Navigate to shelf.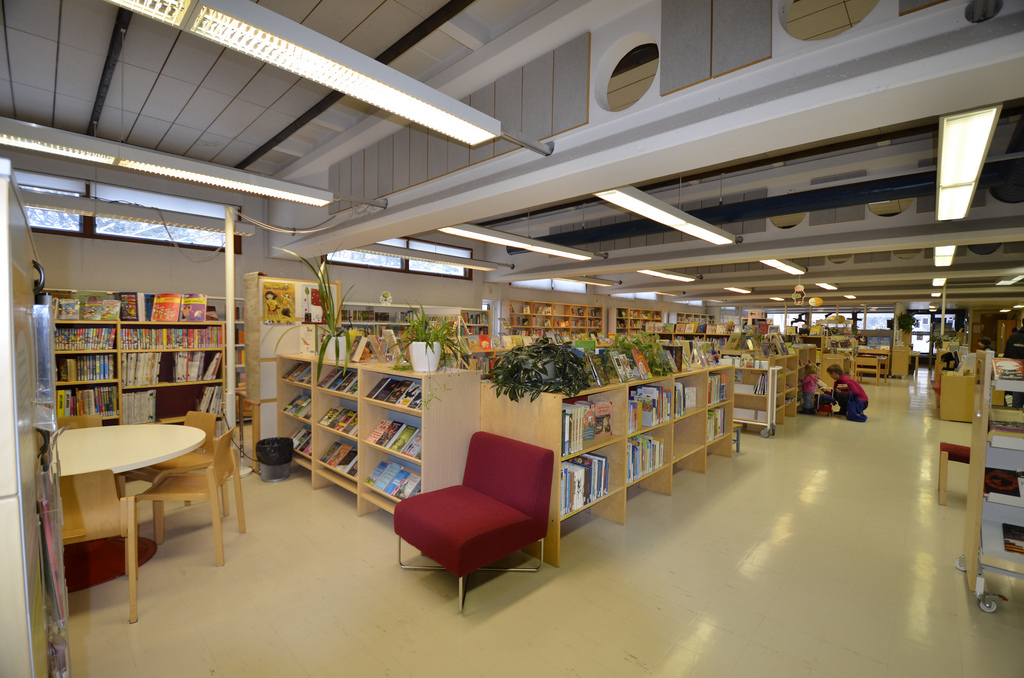
Navigation target: Rect(620, 352, 673, 434).
